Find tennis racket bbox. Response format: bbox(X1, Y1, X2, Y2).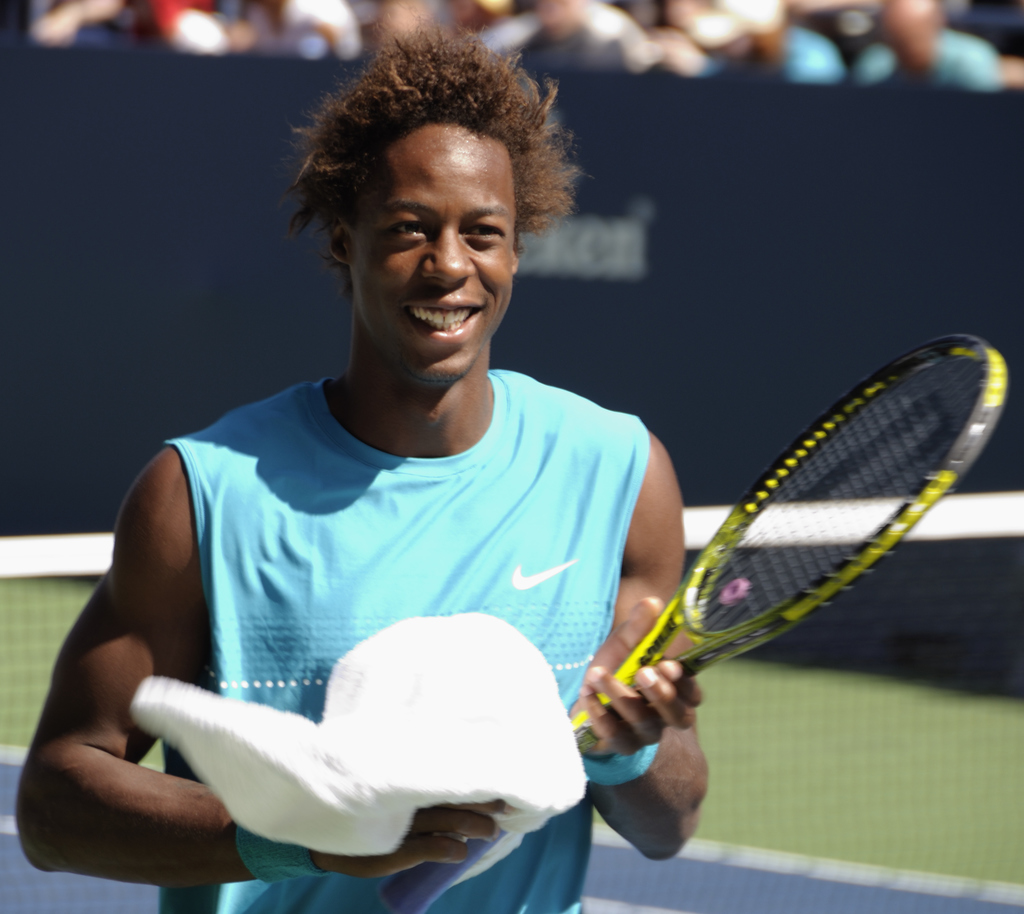
bbox(381, 332, 1009, 913).
